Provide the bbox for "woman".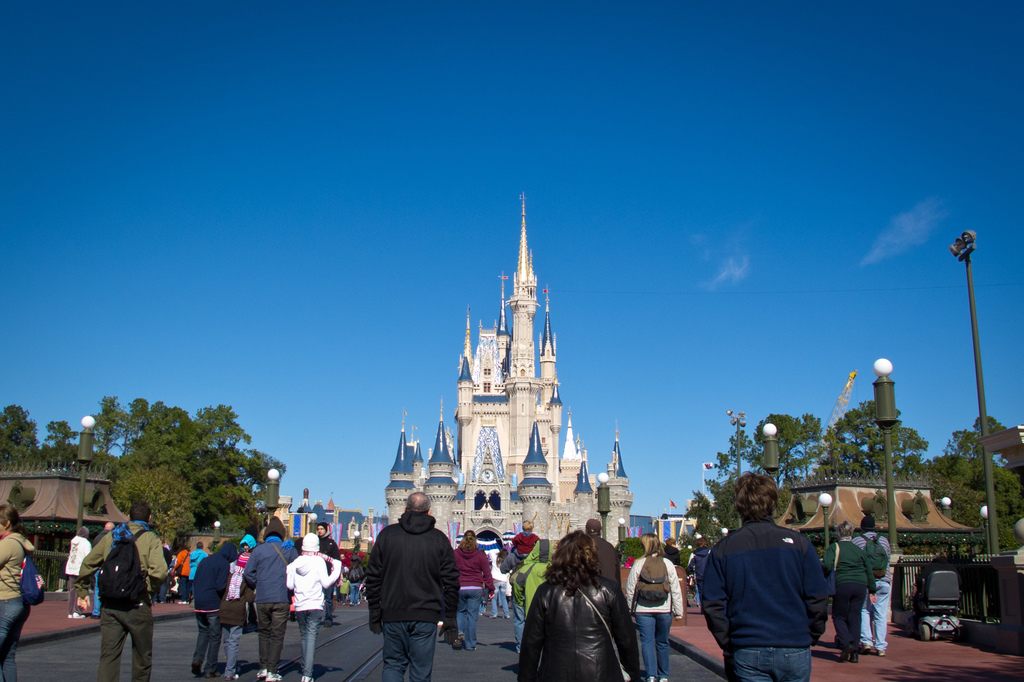
Rect(624, 534, 687, 681).
